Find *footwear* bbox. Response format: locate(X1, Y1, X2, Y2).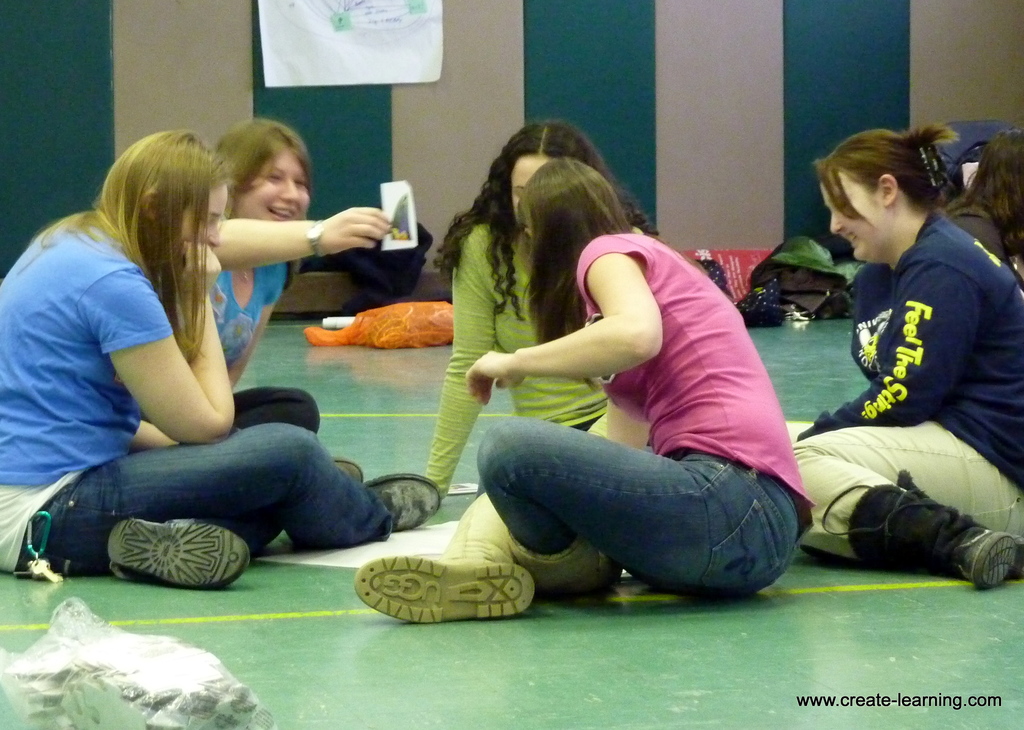
locate(358, 473, 444, 528).
